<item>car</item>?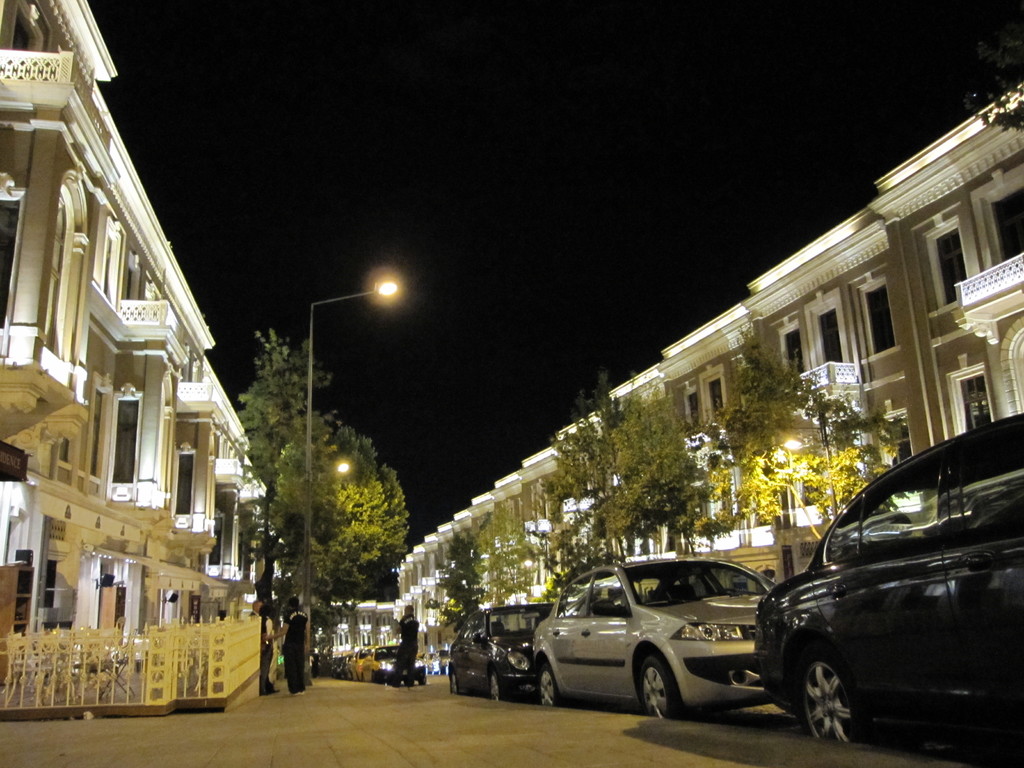
359, 647, 425, 682
